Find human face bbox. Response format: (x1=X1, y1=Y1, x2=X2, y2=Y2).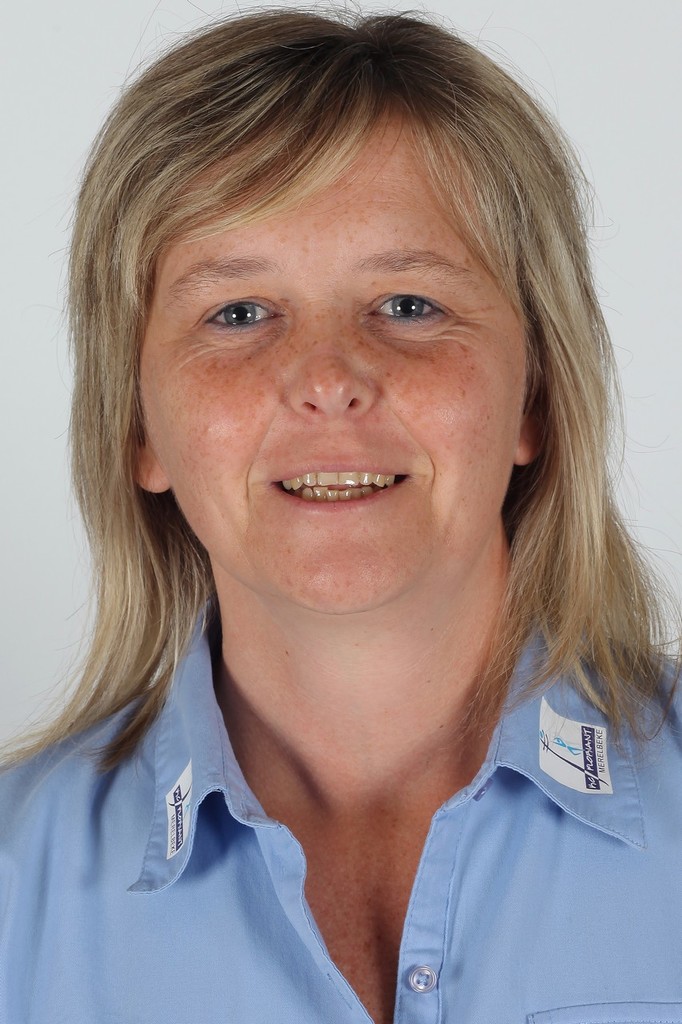
(x1=157, y1=139, x2=563, y2=635).
